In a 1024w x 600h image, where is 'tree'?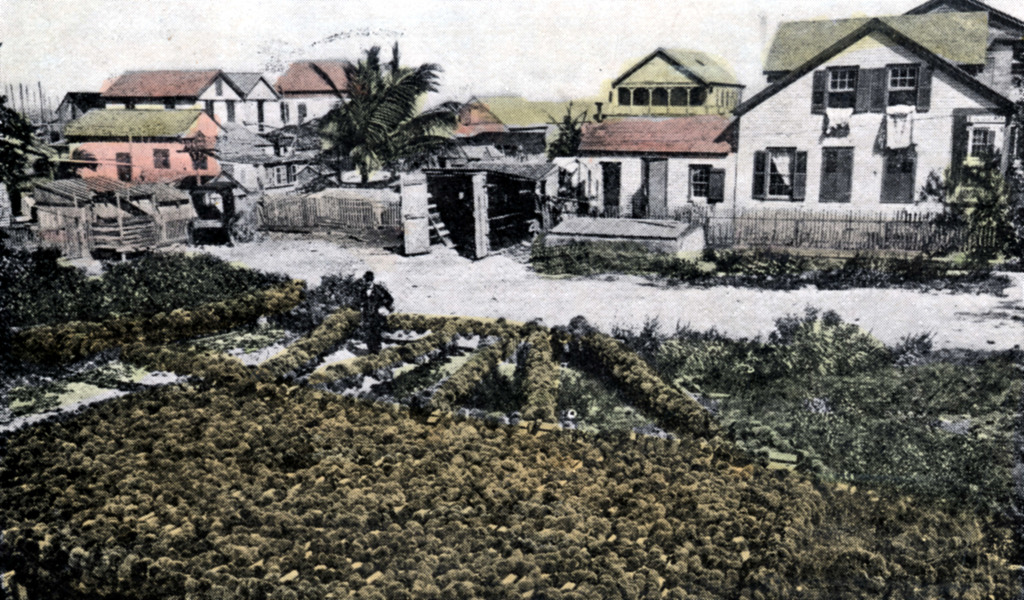
[left=266, top=39, right=478, bottom=190].
